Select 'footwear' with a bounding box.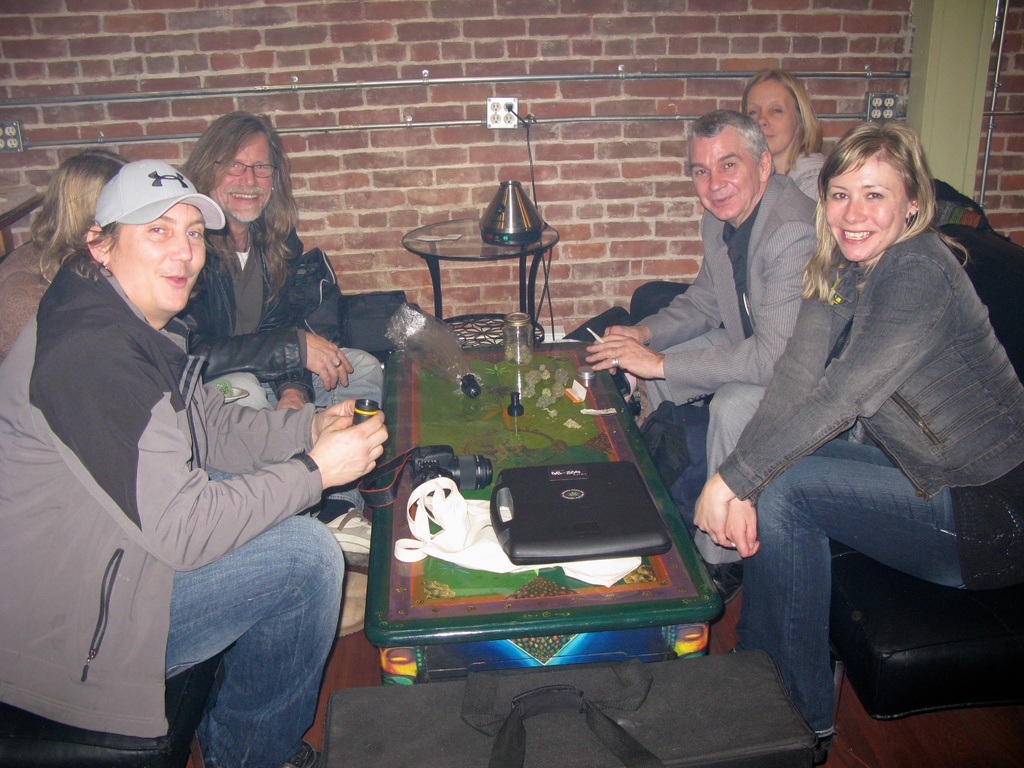
291/741/313/767.
